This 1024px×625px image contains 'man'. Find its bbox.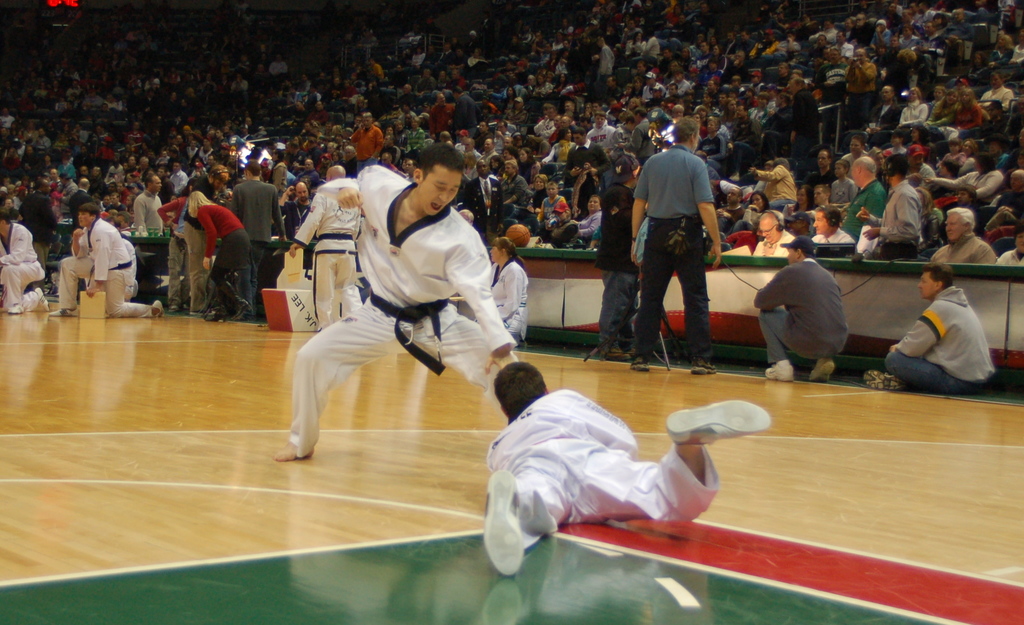
box(666, 70, 693, 101).
